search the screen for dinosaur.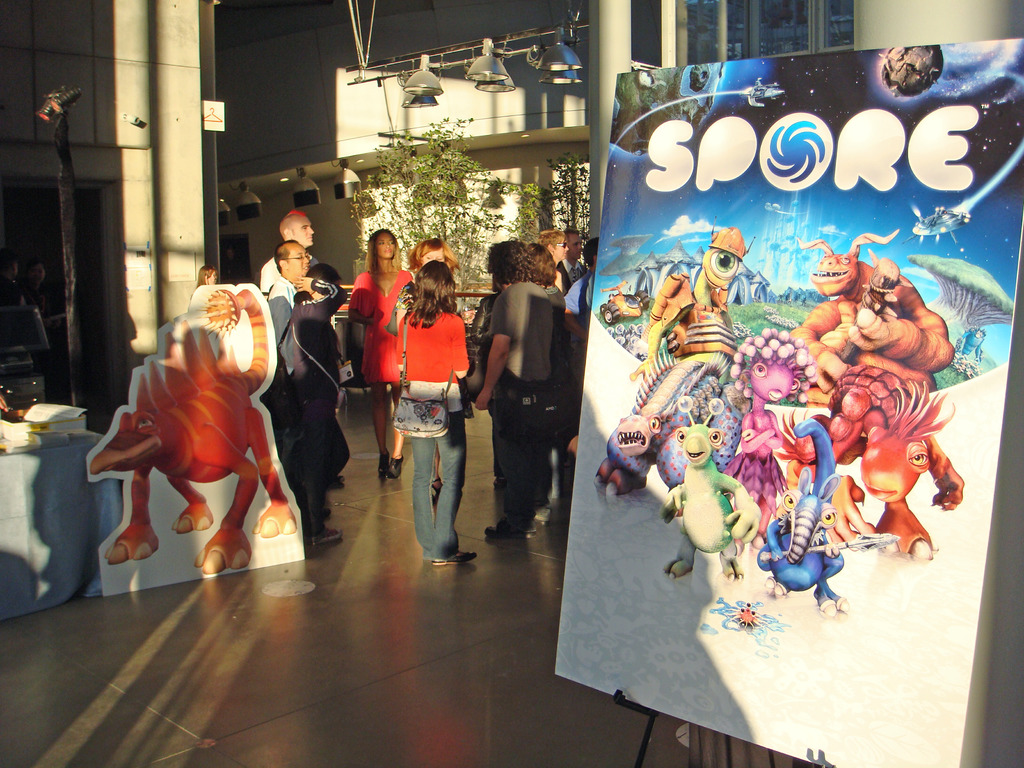
Found at bbox=[761, 416, 848, 622].
